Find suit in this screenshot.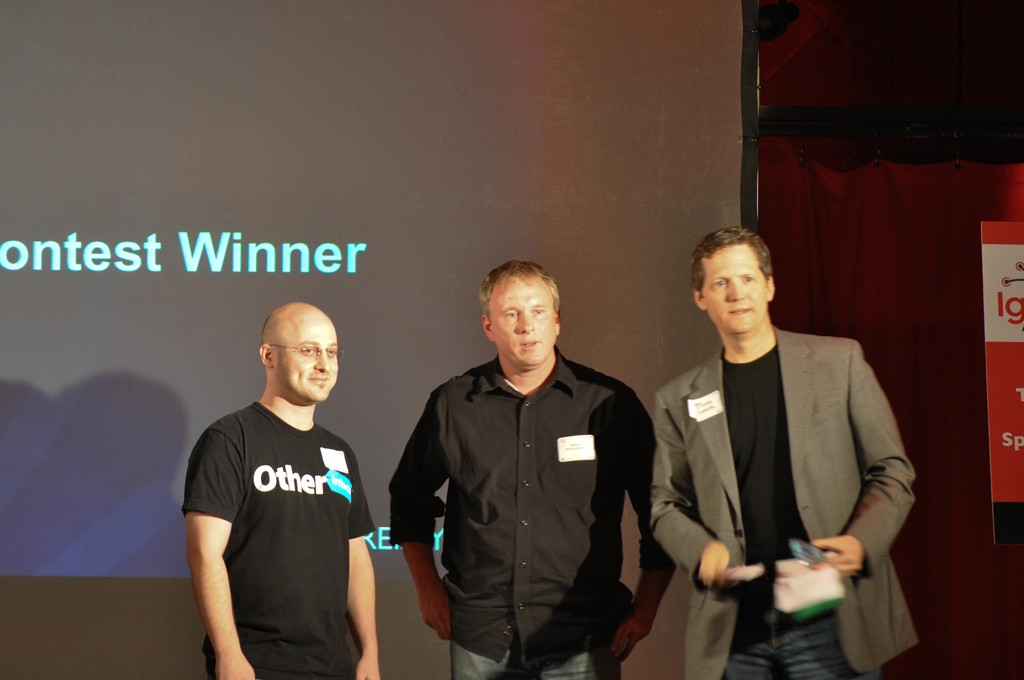
The bounding box for suit is region(650, 321, 918, 679).
